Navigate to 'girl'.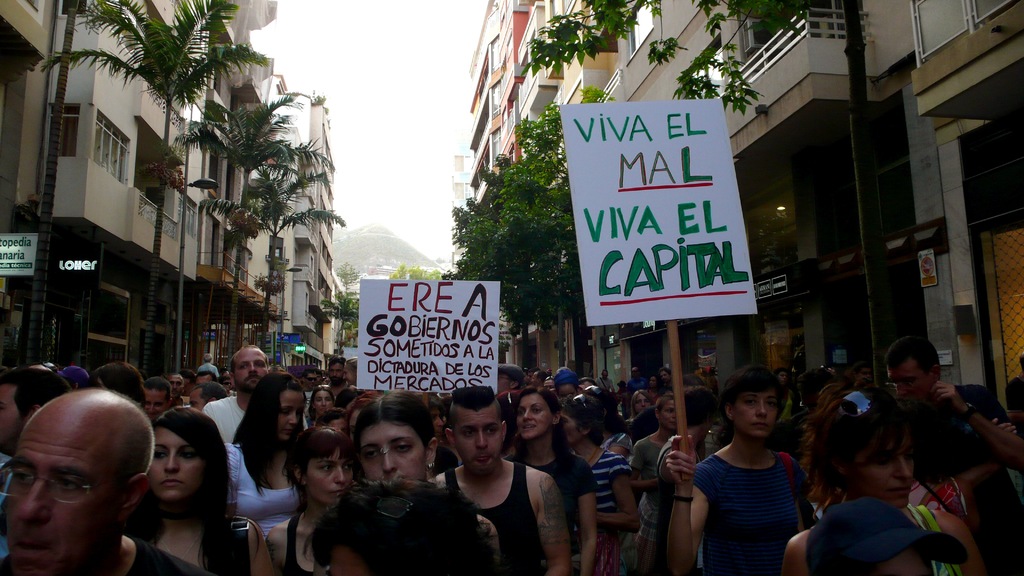
Navigation target: left=124, top=406, right=271, bottom=575.
